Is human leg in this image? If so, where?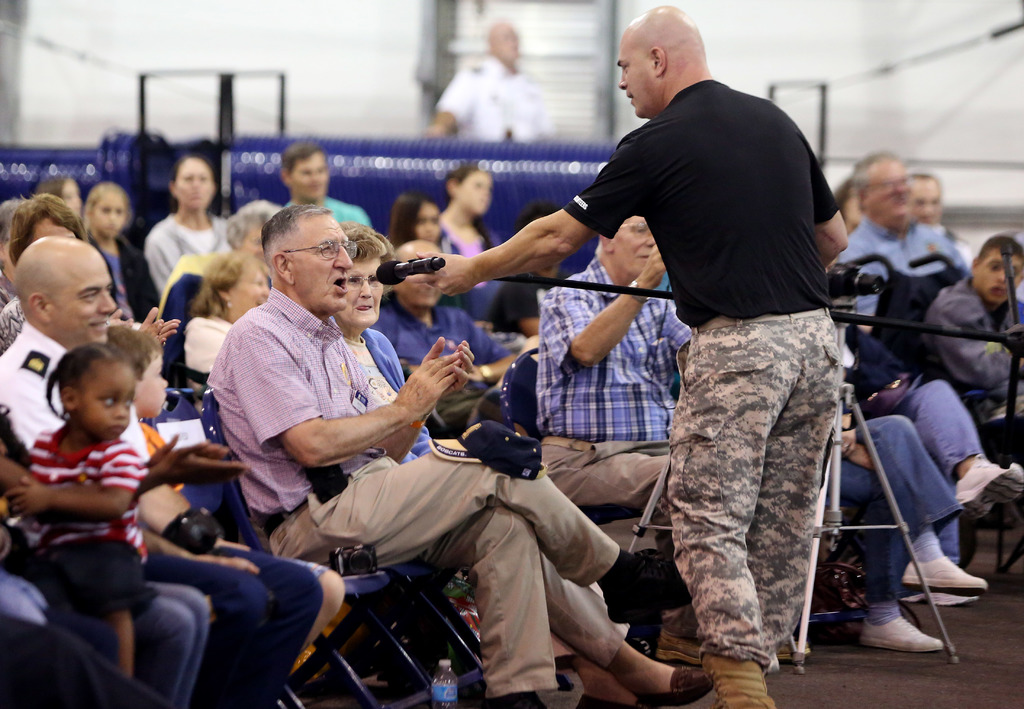
Yes, at detection(136, 596, 209, 706).
